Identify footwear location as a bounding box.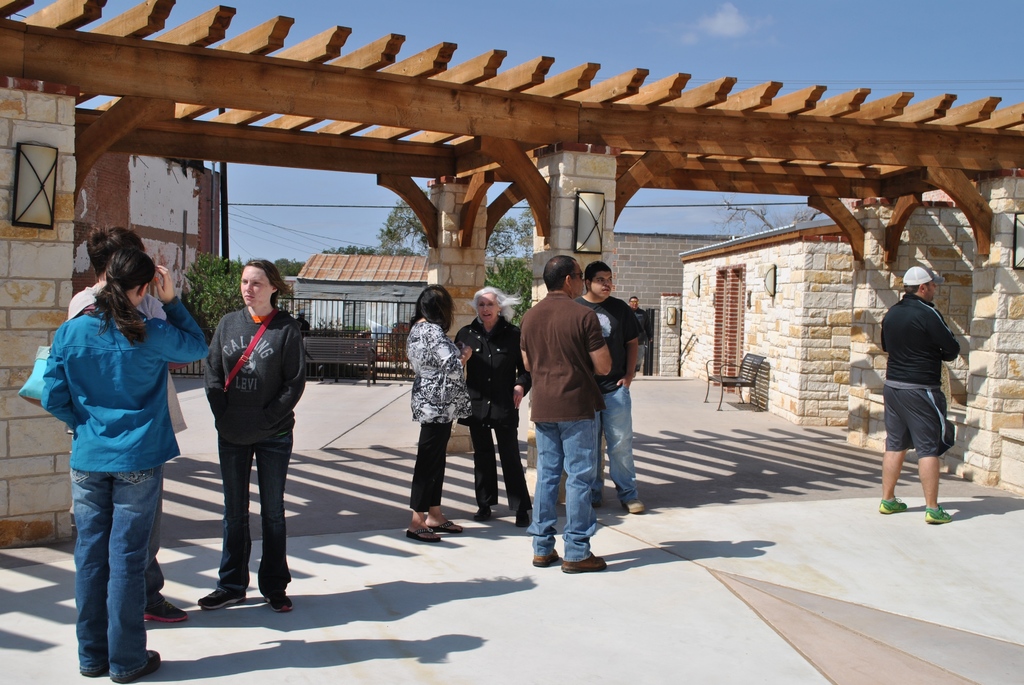
locate(263, 591, 292, 611).
